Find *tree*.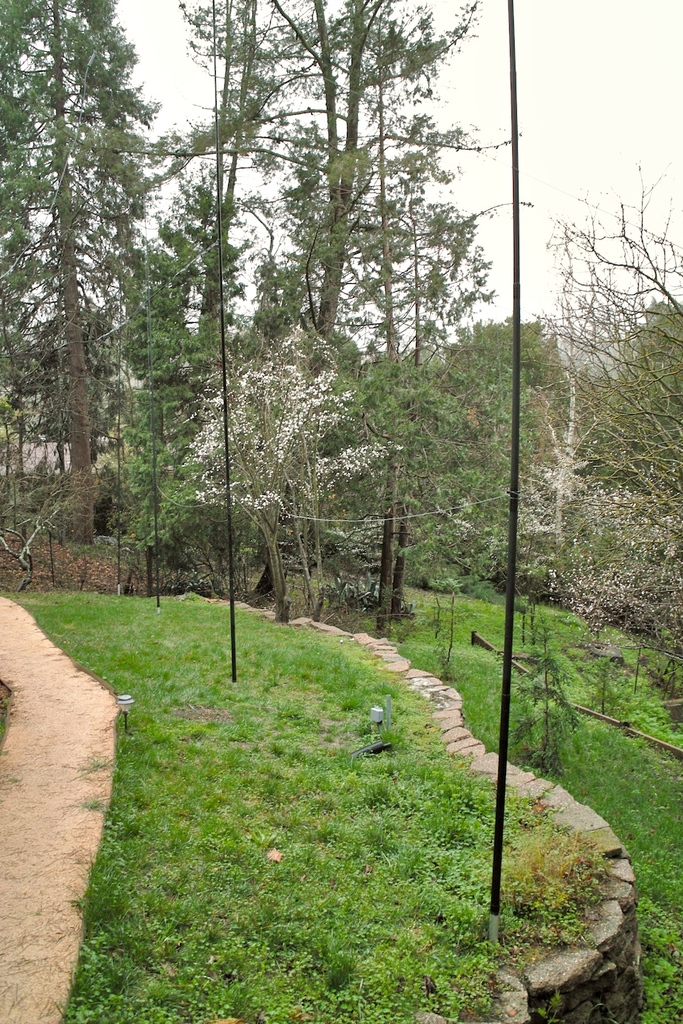
region(417, 327, 585, 594).
